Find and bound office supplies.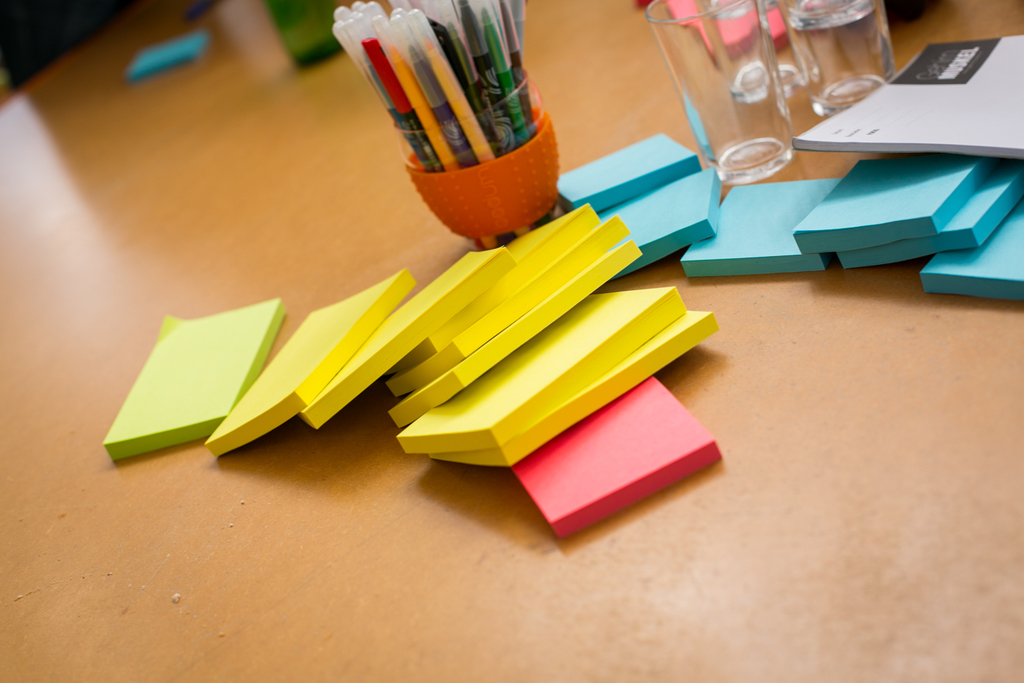
Bound: x1=649 y1=0 x2=788 y2=177.
